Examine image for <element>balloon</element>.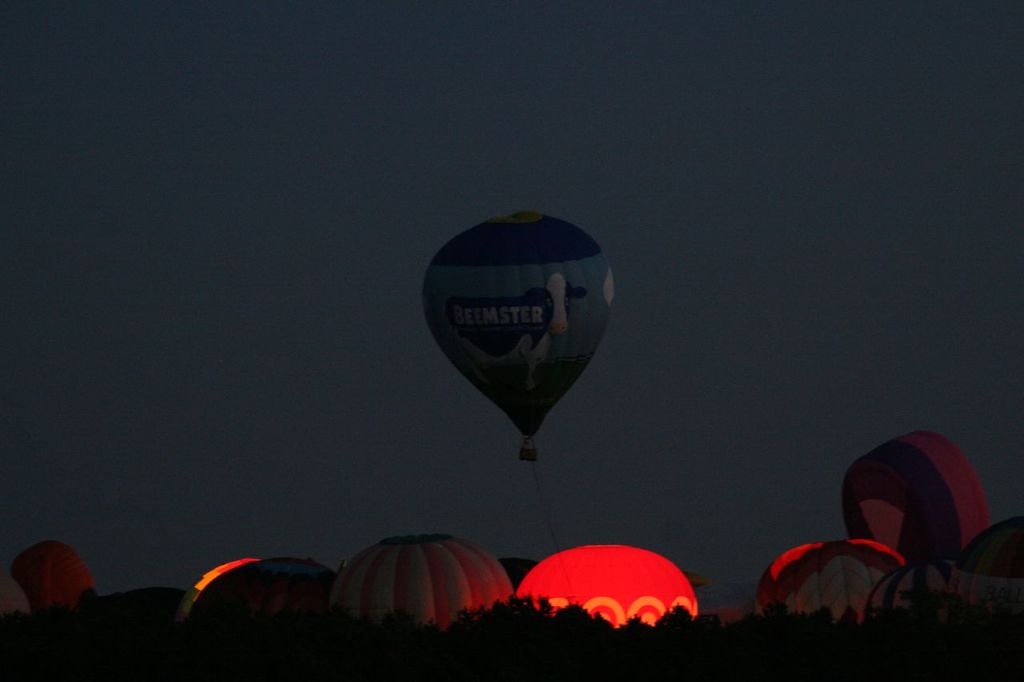
Examination result: <box>761,538,914,636</box>.
